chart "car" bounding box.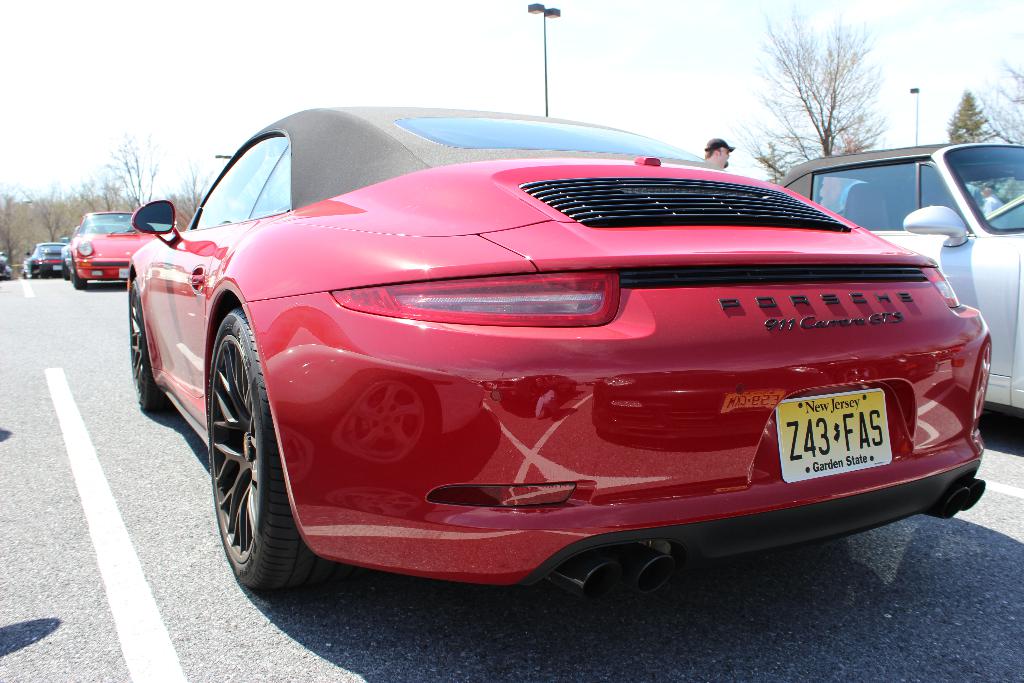
Charted: 72/203/141/284.
